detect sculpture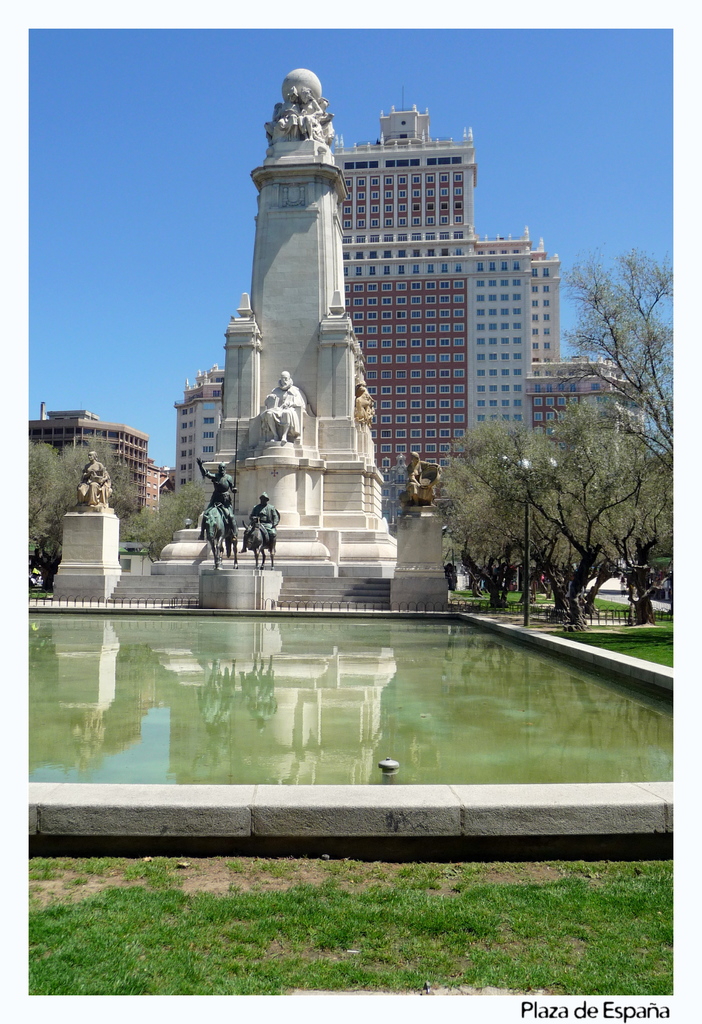
257, 61, 345, 154
